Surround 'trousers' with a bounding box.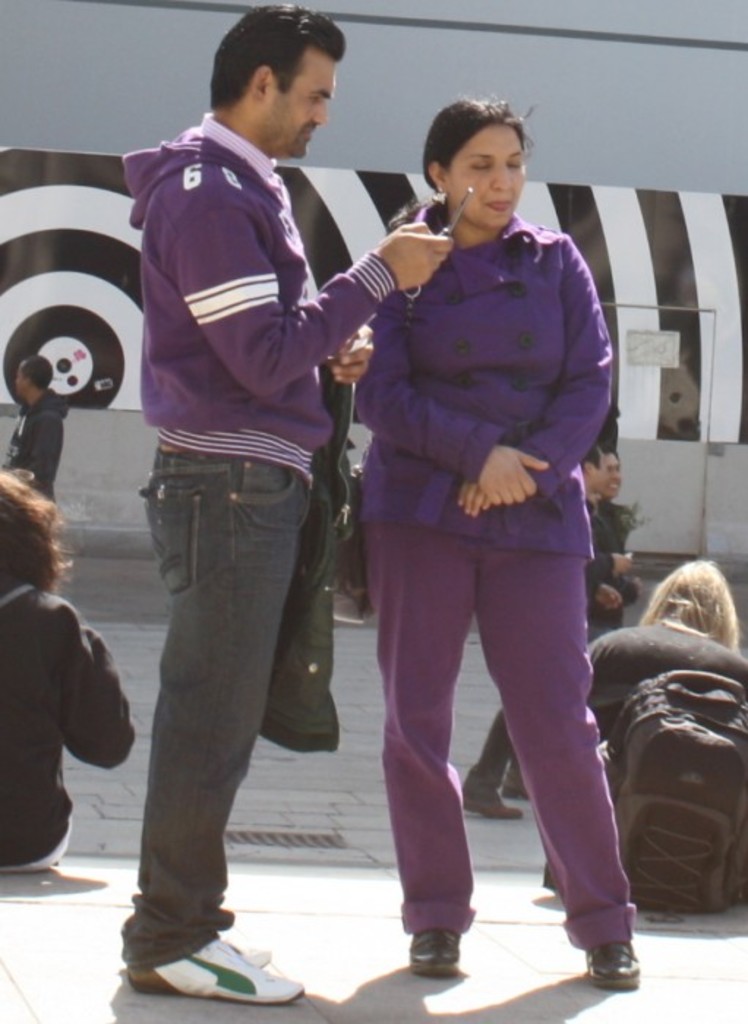
(132, 458, 319, 967).
